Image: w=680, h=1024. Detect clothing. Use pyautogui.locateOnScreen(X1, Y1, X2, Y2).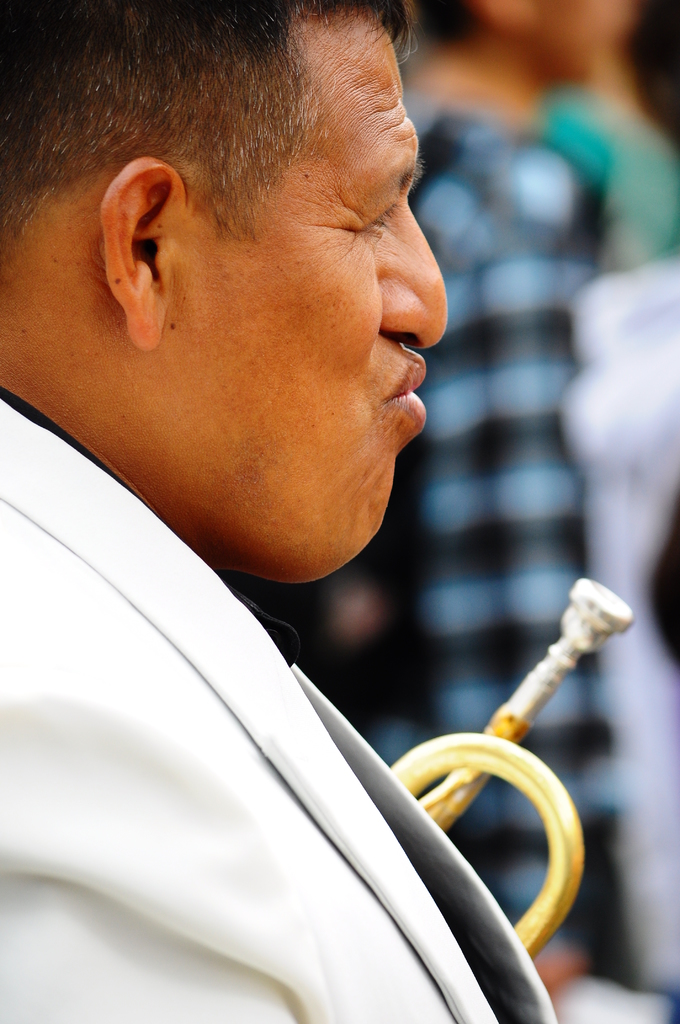
pyautogui.locateOnScreen(560, 242, 679, 1019).
